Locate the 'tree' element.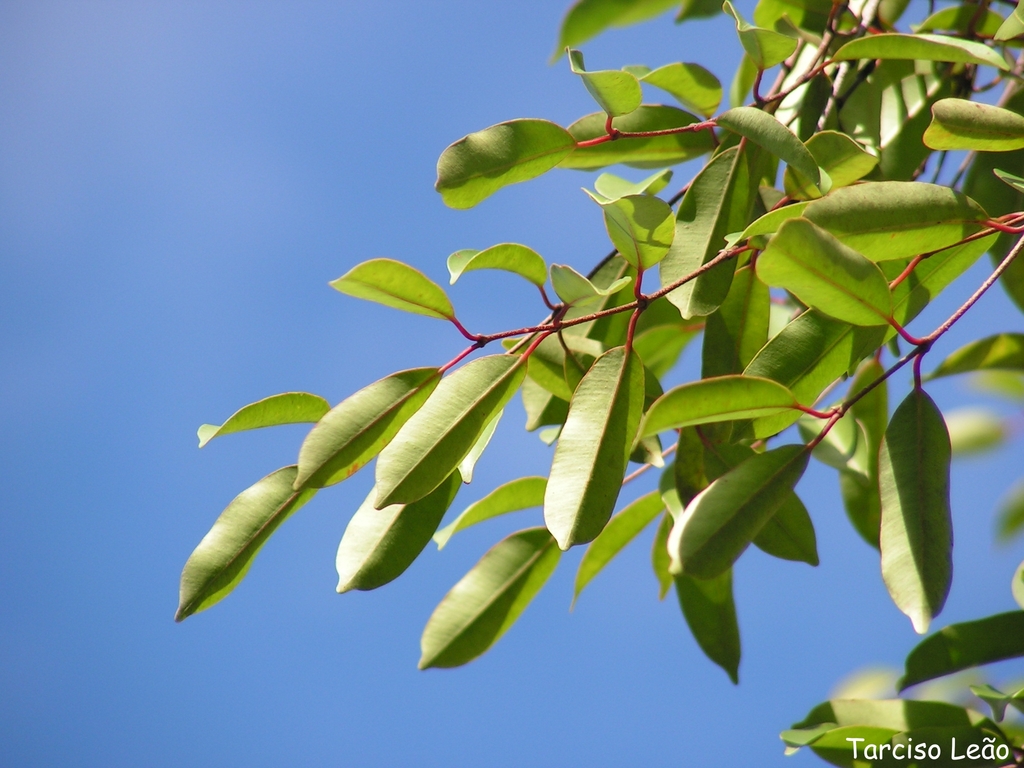
Element bbox: l=84, t=31, r=1023, b=736.
